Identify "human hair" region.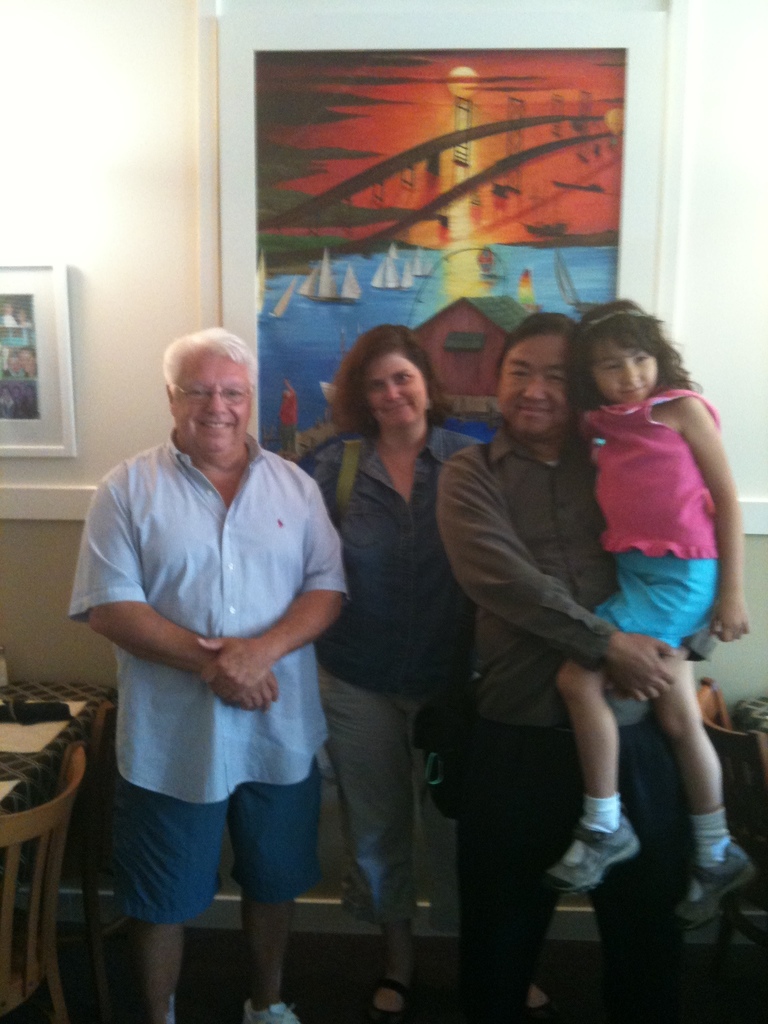
Region: region(497, 308, 598, 433).
